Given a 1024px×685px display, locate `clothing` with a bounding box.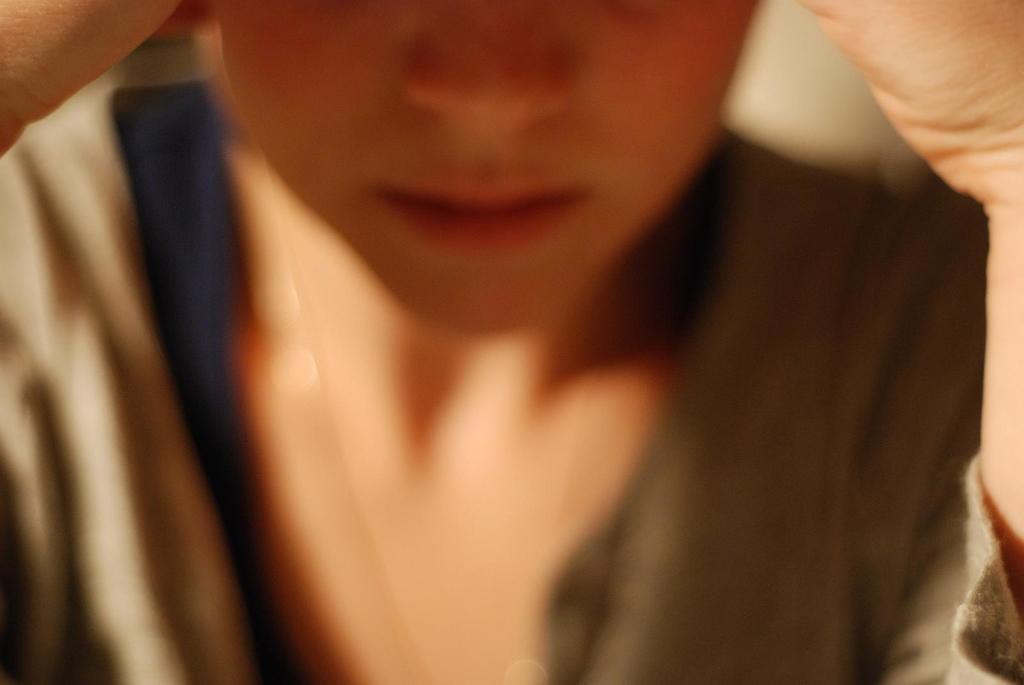
Located: x1=0 y1=0 x2=1023 y2=684.
